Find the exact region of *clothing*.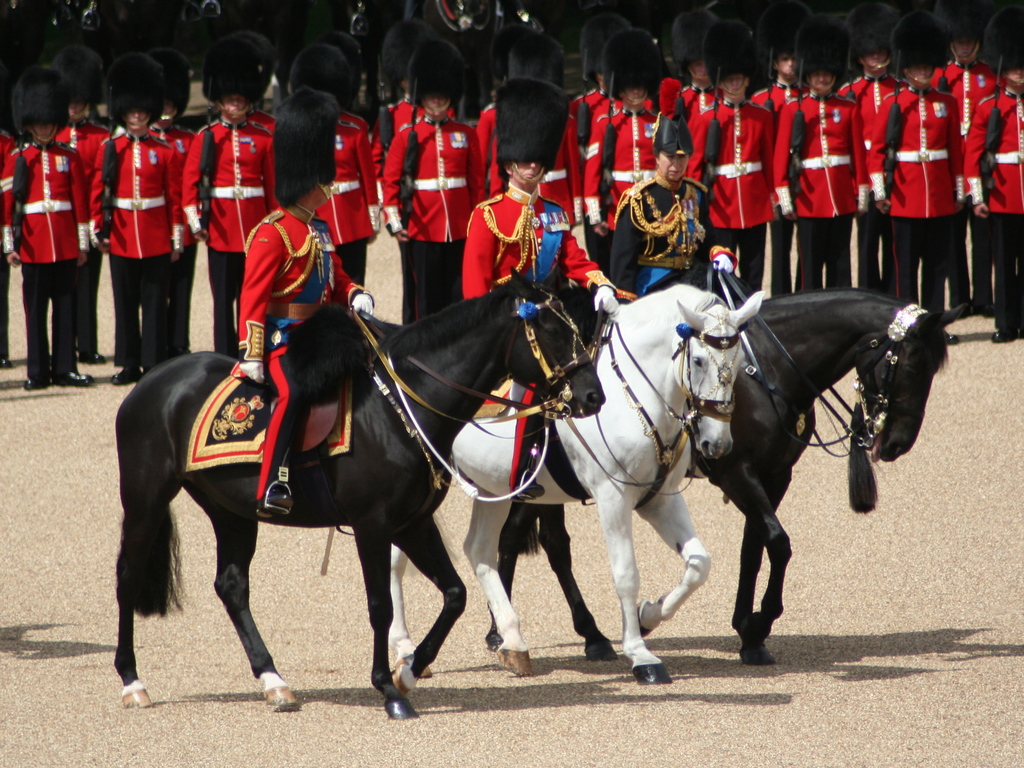
Exact region: crop(835, 38, 911, 300).
